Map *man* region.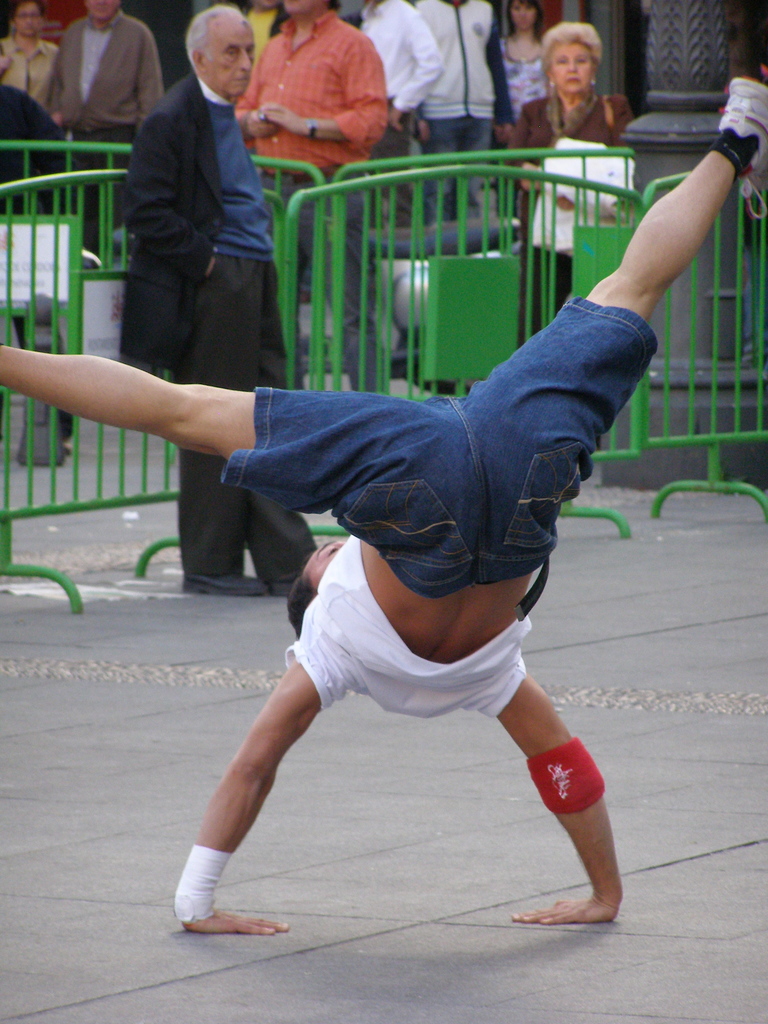
Mapped to (left=52, top=0, right=177, bottom=252).
